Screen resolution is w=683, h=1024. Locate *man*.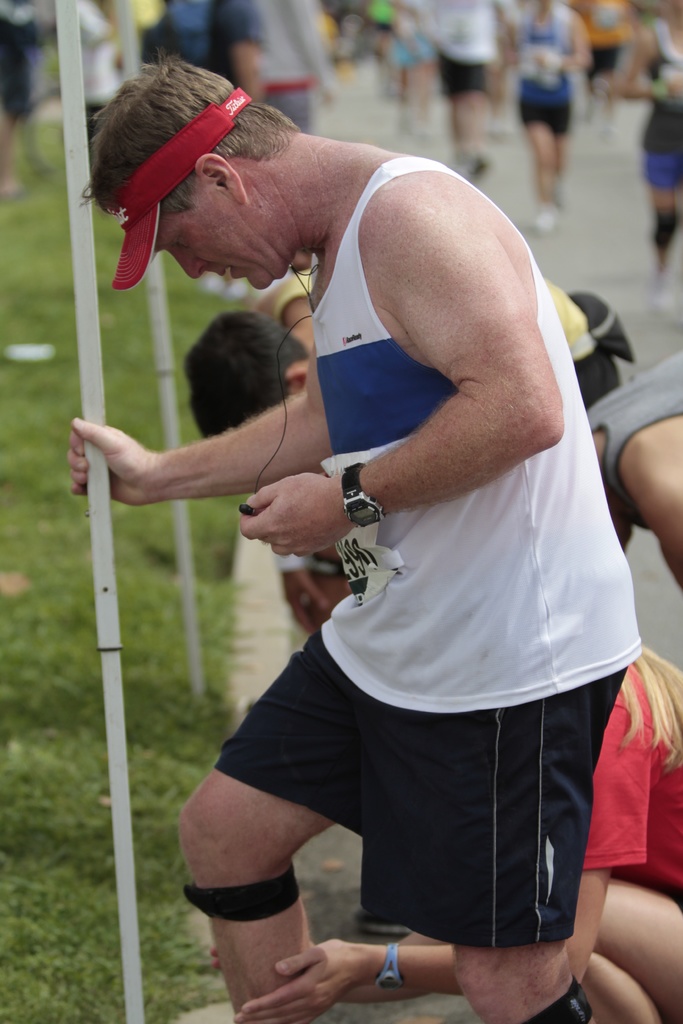
{"x1": 88, "y1": 51, "x2": 641, "y2": 1023}.
